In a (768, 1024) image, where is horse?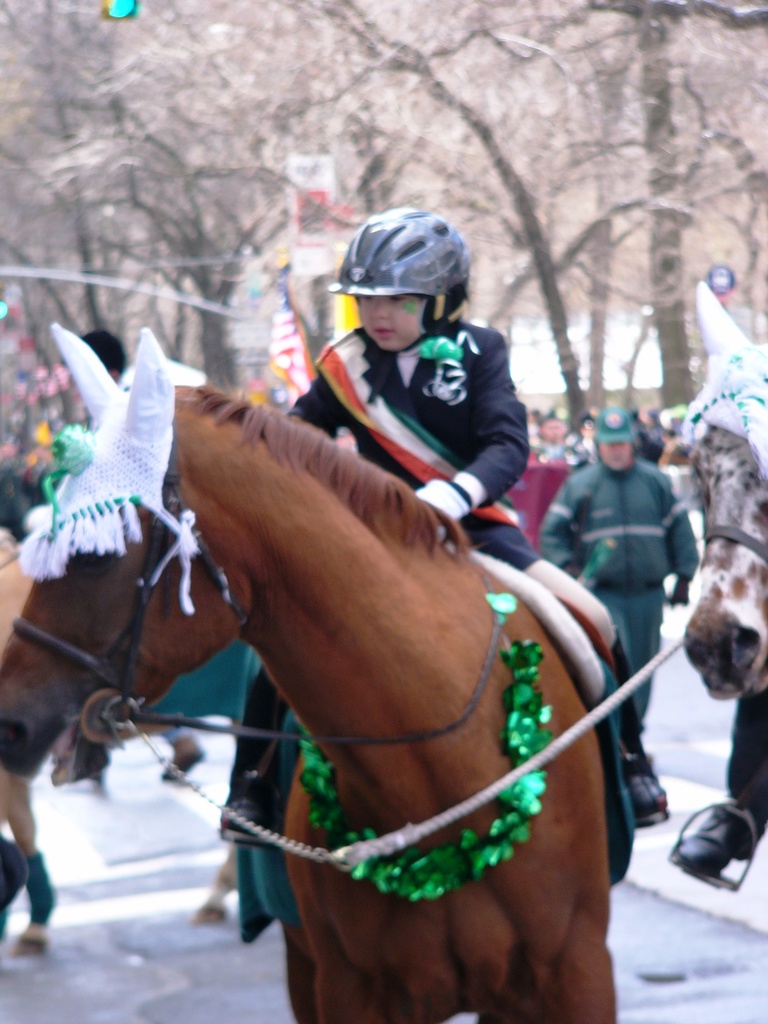
<region>0, 532, 240, 961</region>.
